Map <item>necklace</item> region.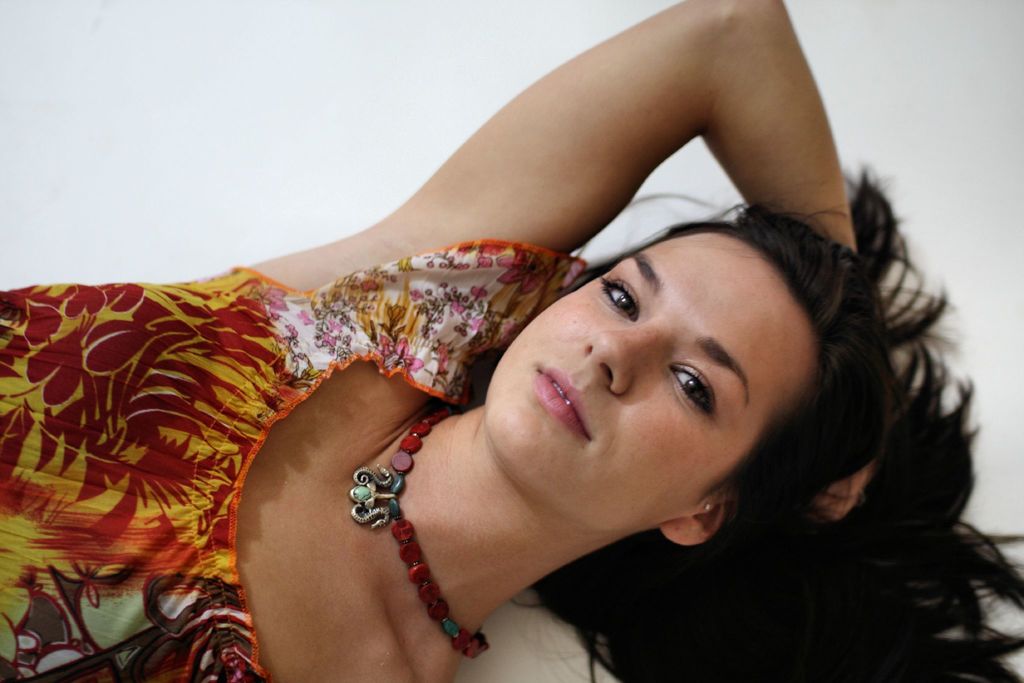
Mapped to detection(349, 426, 485, 631).
